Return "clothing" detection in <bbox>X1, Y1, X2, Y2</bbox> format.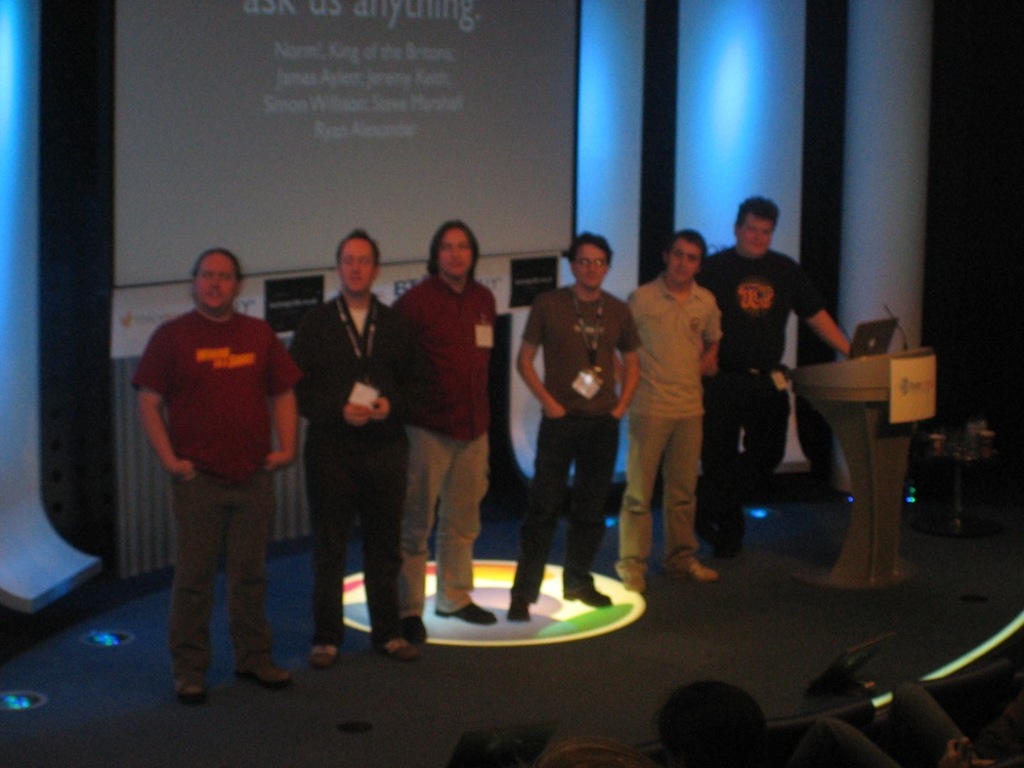
<bbox>393, 269, 500, 617</bbox>.
